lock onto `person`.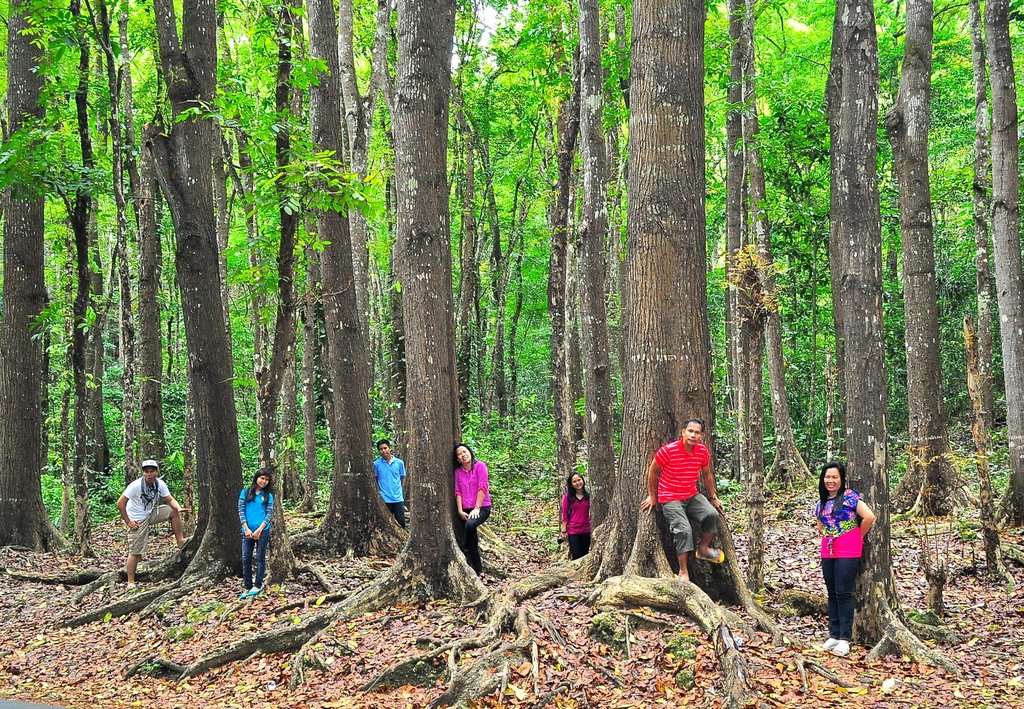
Locked: detection(372, 437, 420, 524).
